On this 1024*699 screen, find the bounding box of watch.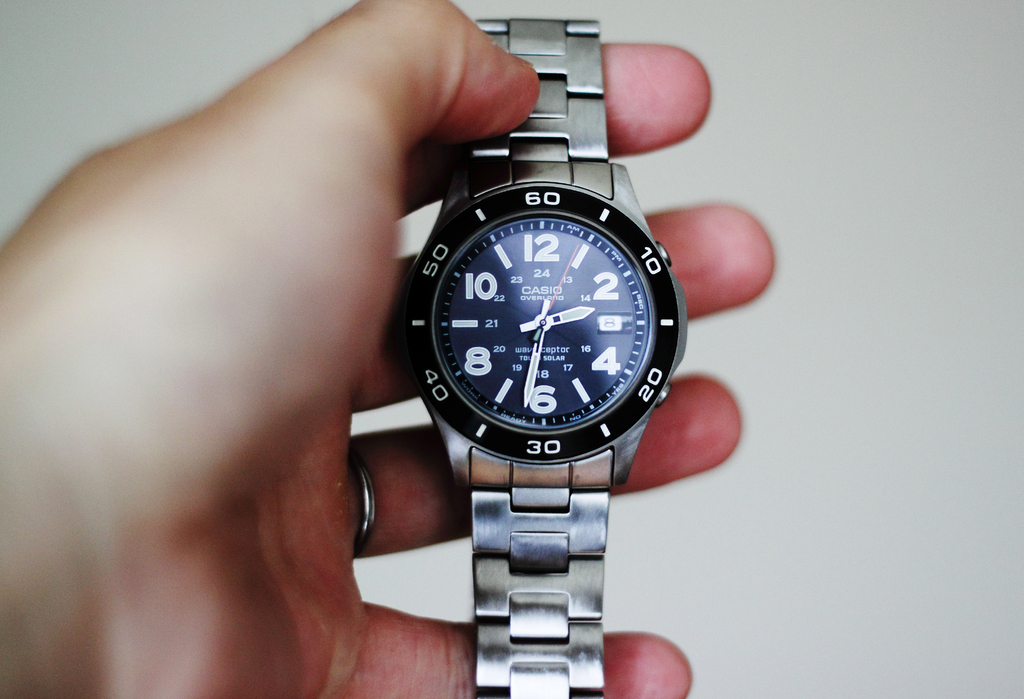
Bounding box: box(397, 14, 688, 698).
